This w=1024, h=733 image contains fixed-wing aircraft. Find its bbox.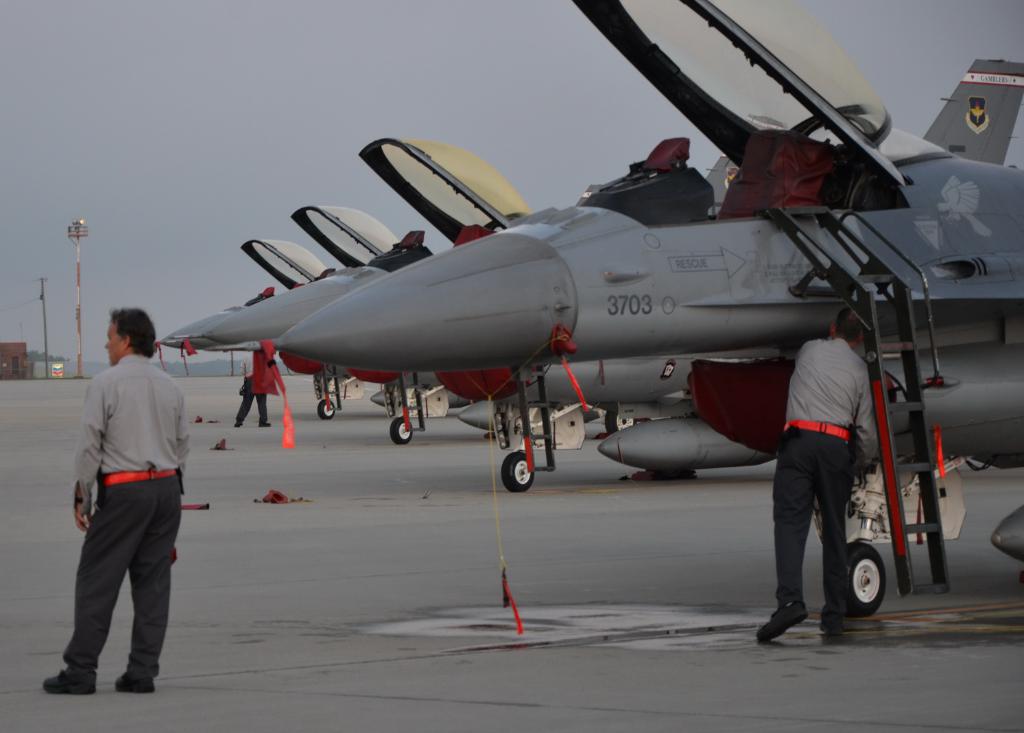
locate(154, 198, 442, 443).
